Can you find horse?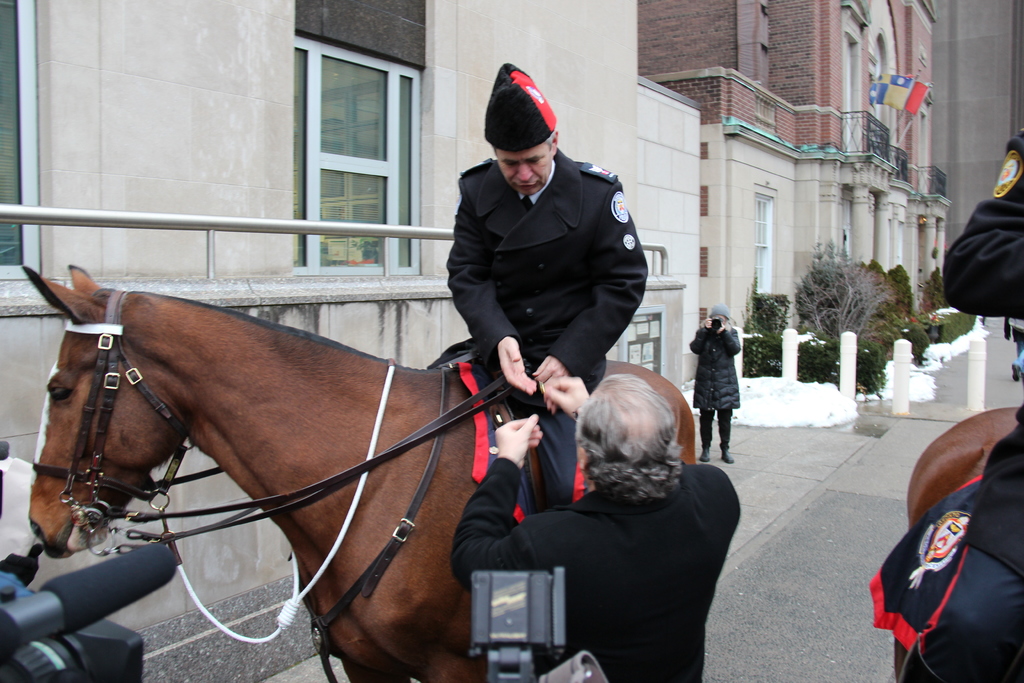
Yes, bounding box: 905:404:1023:531.
